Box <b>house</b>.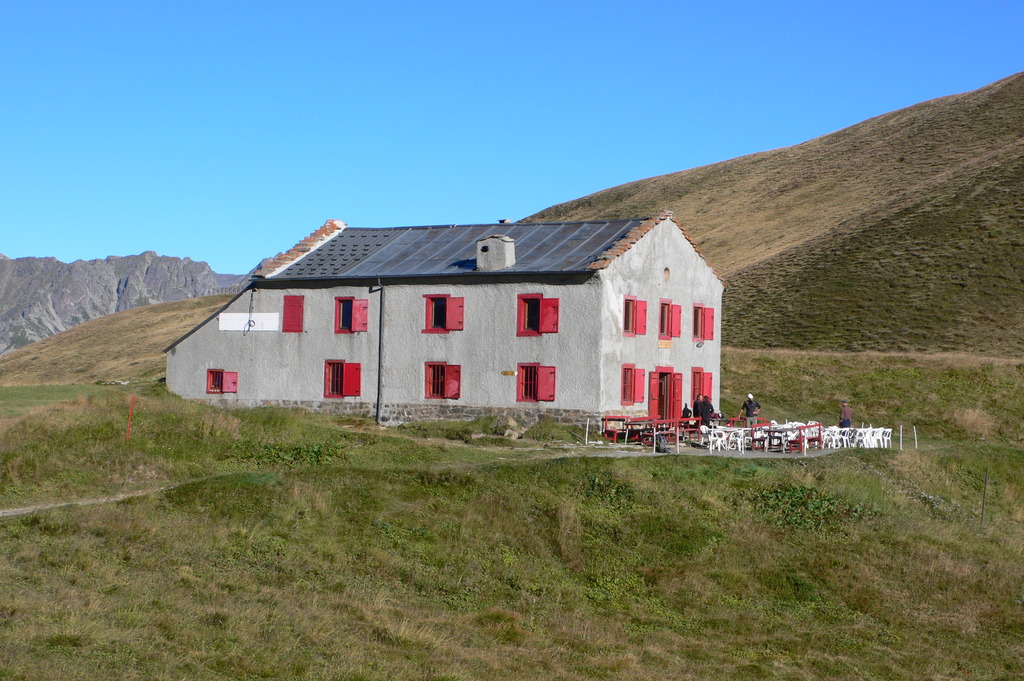
bbox(204, 200, 733, 446).
